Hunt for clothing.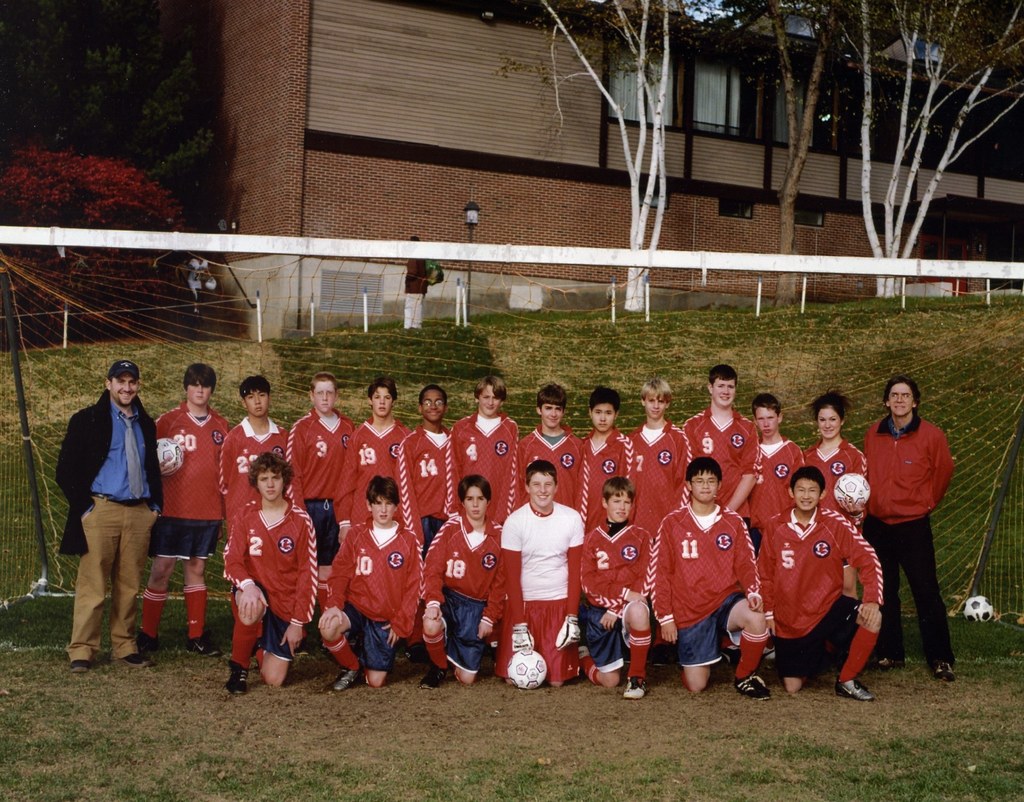
Hunted down at x1=443, y1=406, x2=522, y2=521.
